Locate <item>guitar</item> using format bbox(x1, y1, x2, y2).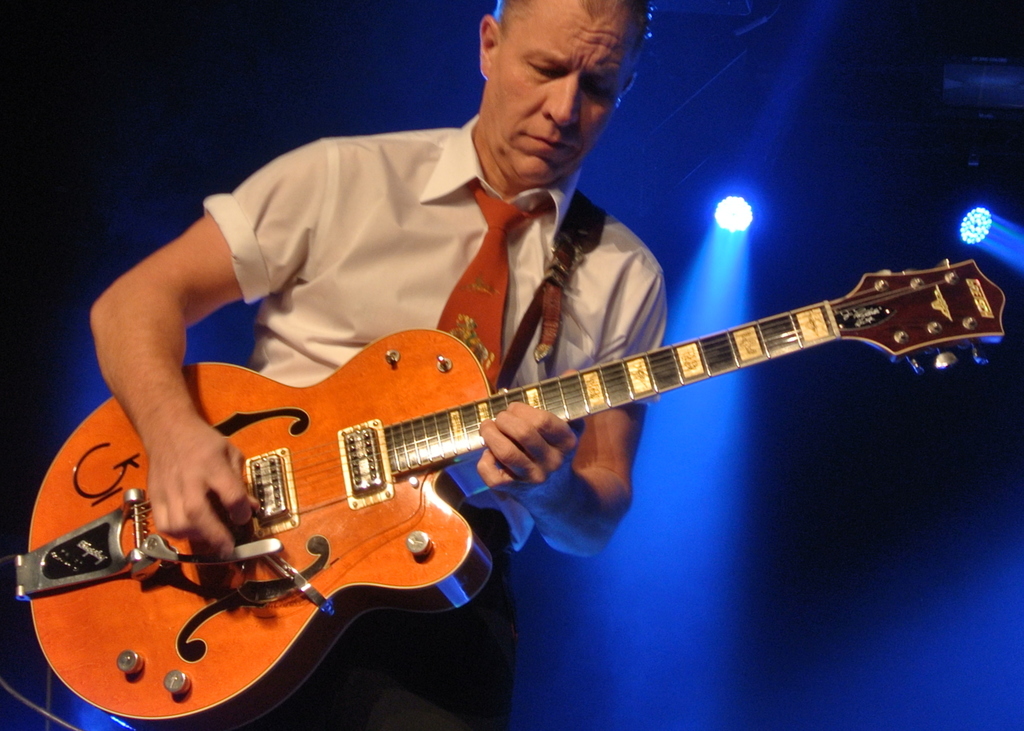
bbox(20, 260, 1009, 727).
